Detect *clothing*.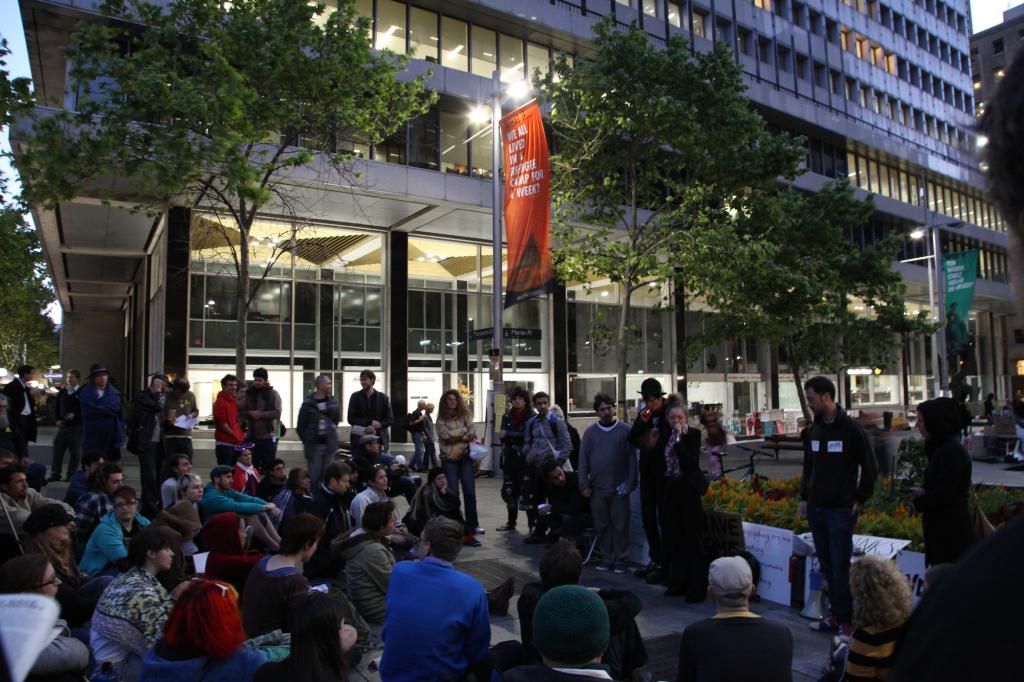
Detected at bbox=[0, 373, 41, 461].
